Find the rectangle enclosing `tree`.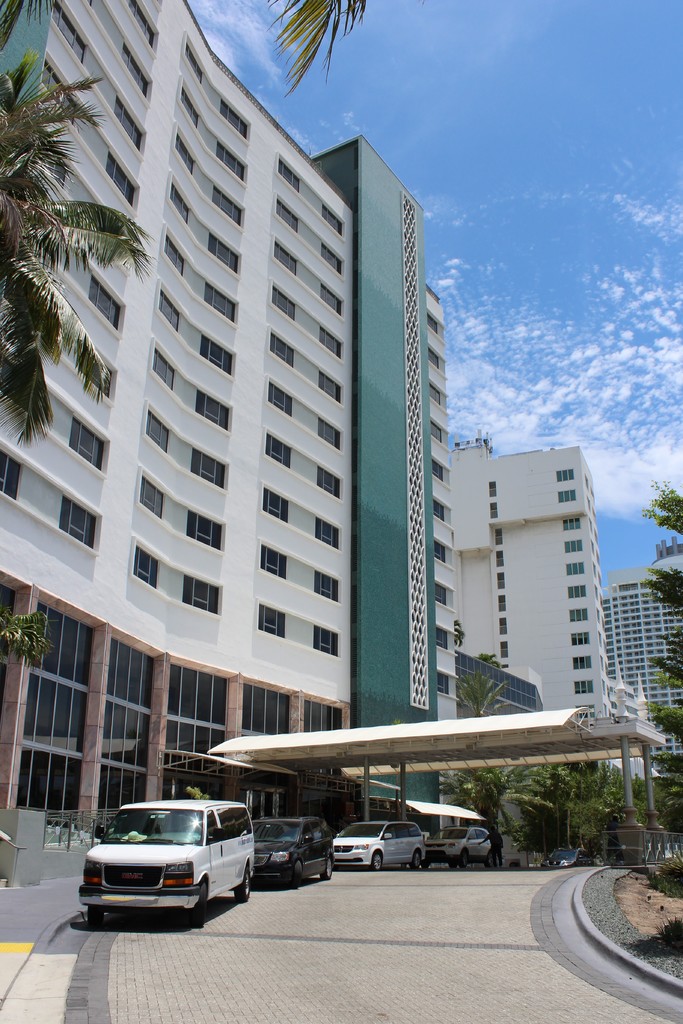
detection(0, 35, 150, 455).
